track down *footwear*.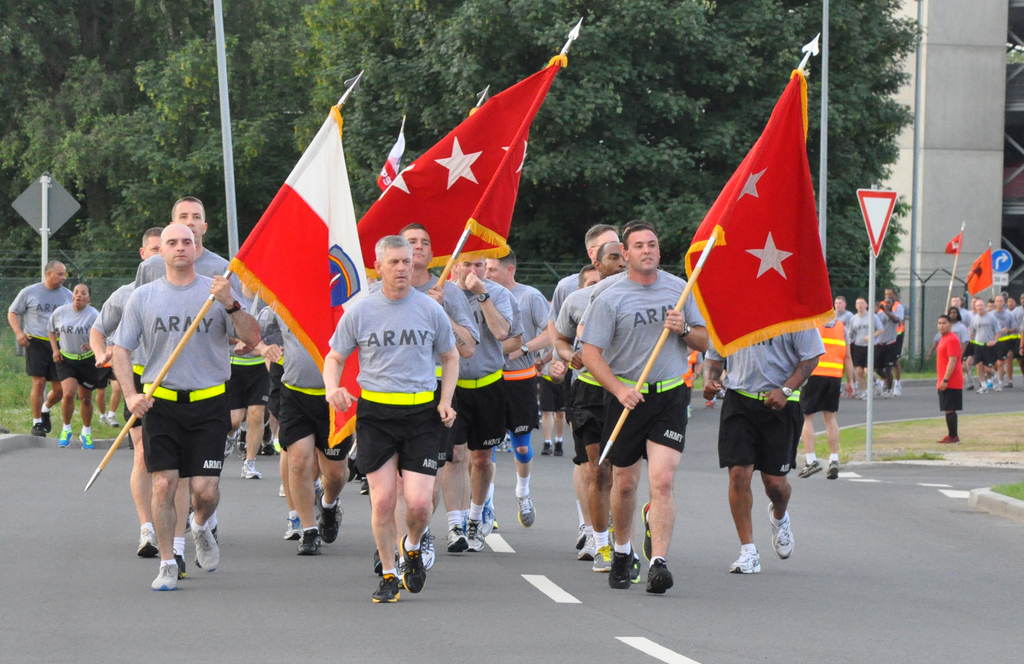
Tracked to region(175, 555, 188, 584).
